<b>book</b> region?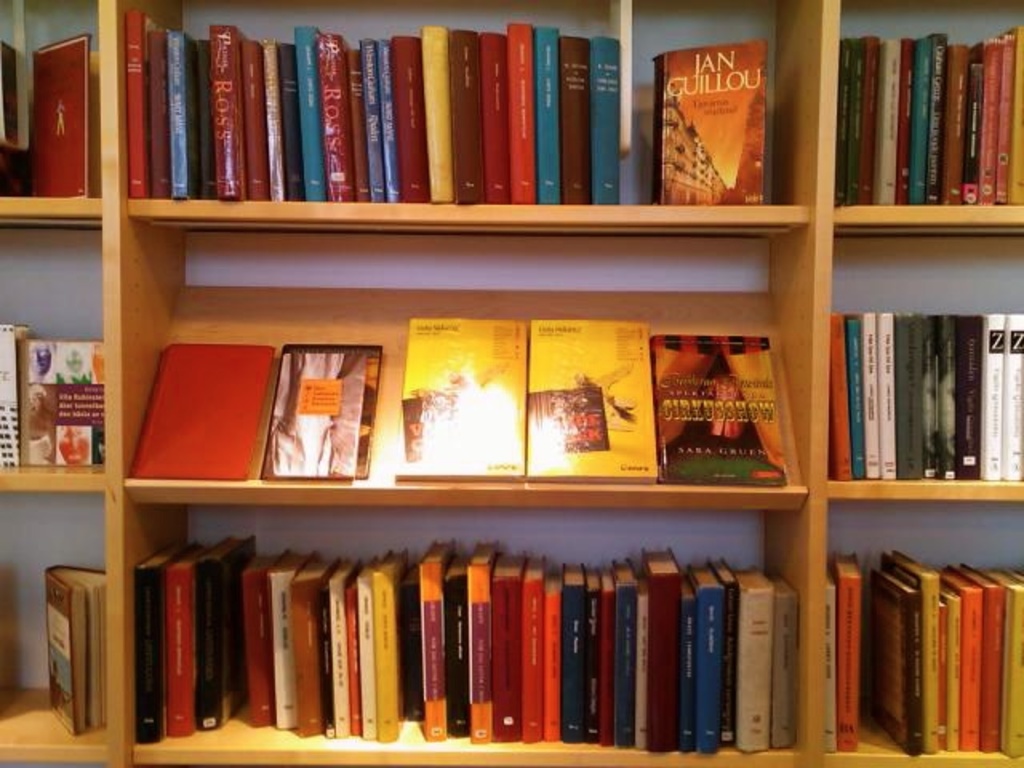
[x1=389, y1=322, x2=522, y2=480]
